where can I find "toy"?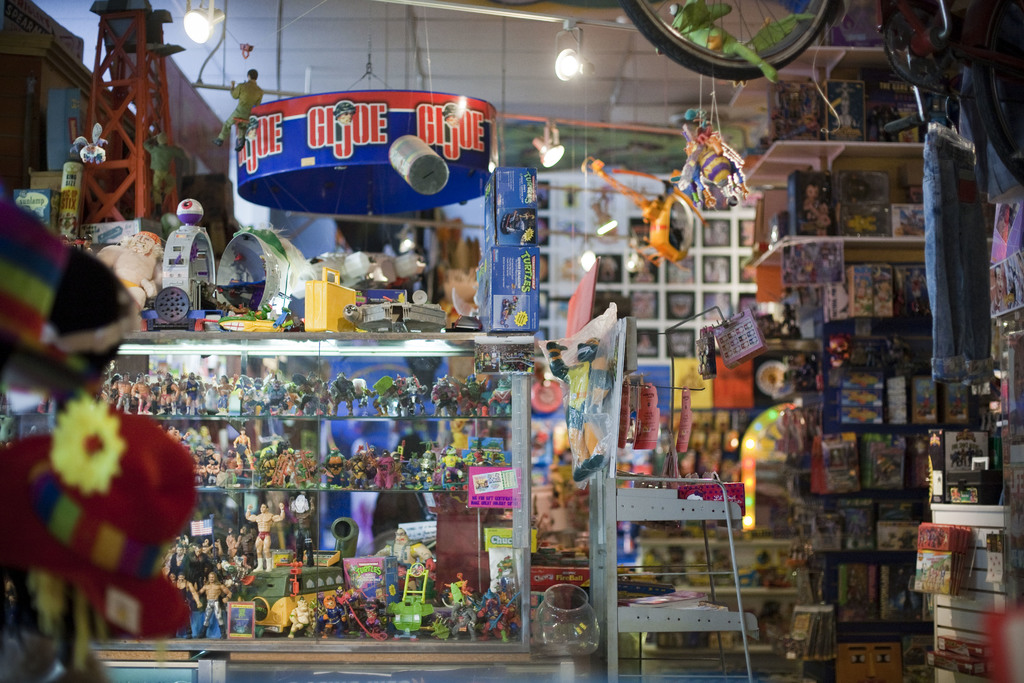
You can find it at [76,230,157,311].
